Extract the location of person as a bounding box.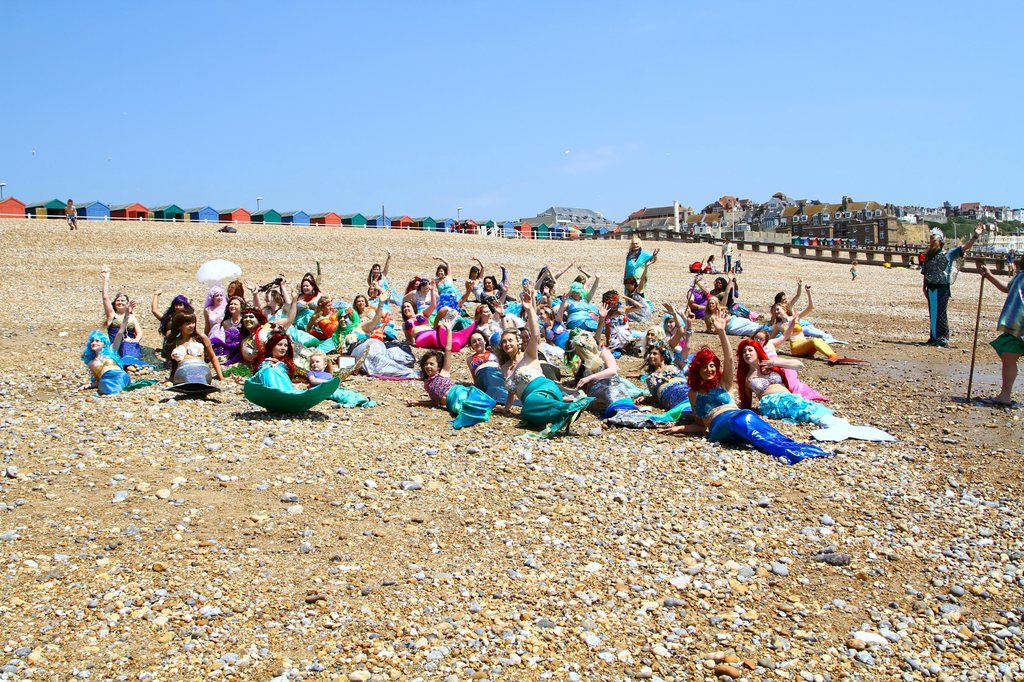
521, 263, 554, 305.
